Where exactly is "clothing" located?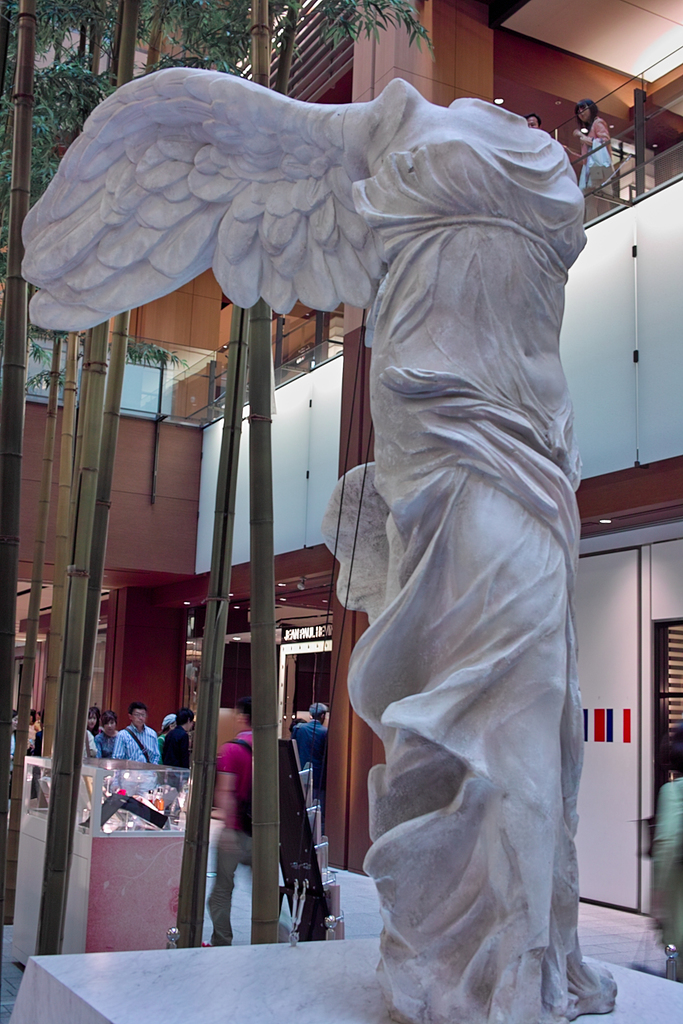
Its bounding box is (left=204, top=735, right=251, bottom=946).
